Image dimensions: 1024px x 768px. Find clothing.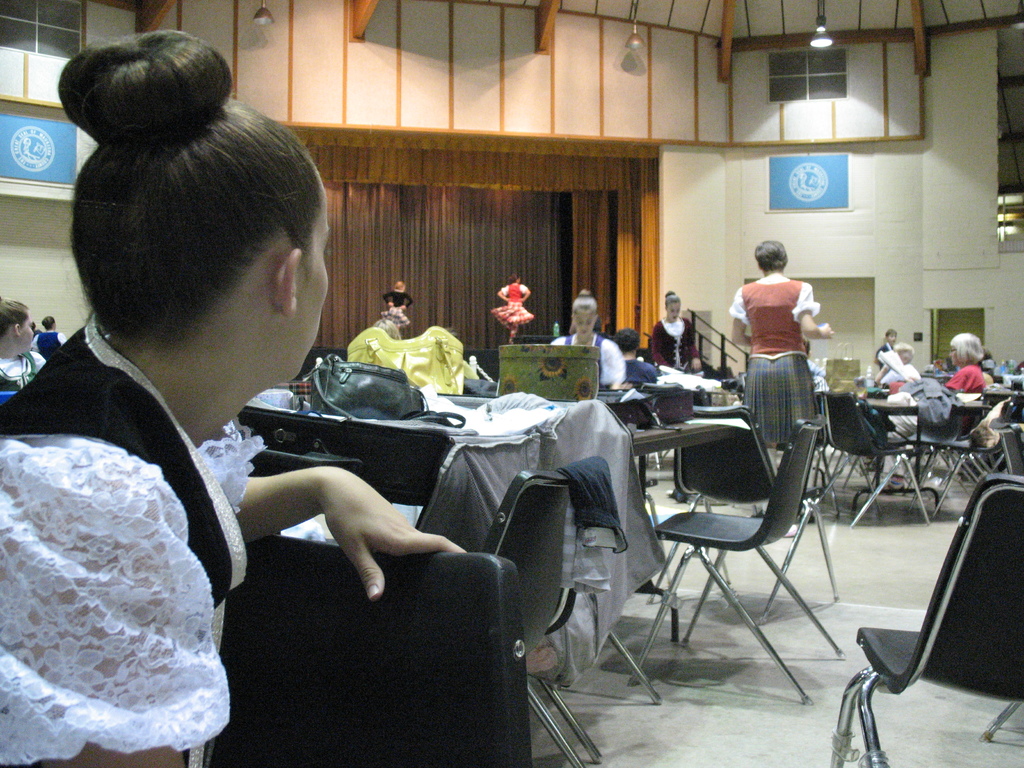
crop(735, 252, 835, 455).
